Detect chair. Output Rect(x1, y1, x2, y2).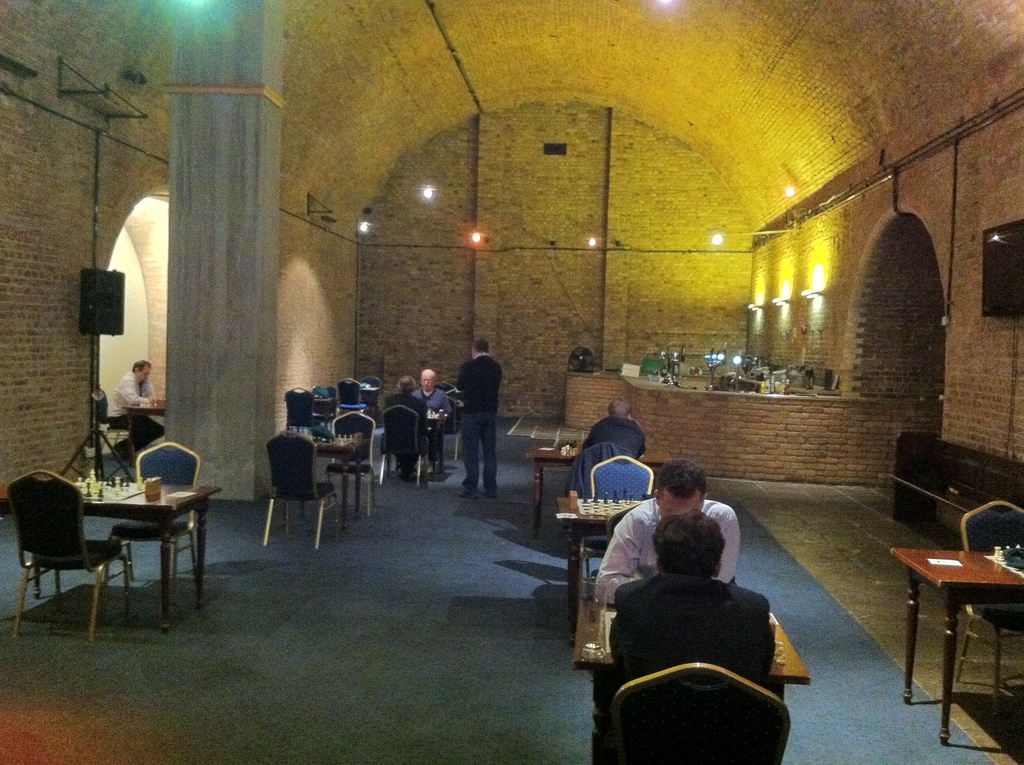
Rect(577, 456, 655, 577).
